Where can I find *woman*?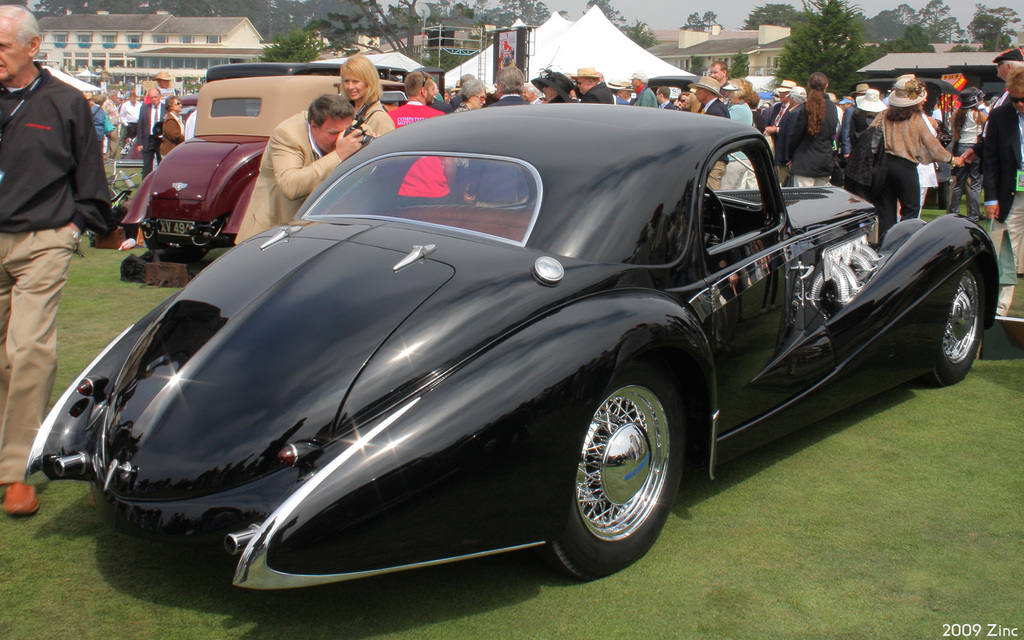
You can find it at [529,70,573,102].
